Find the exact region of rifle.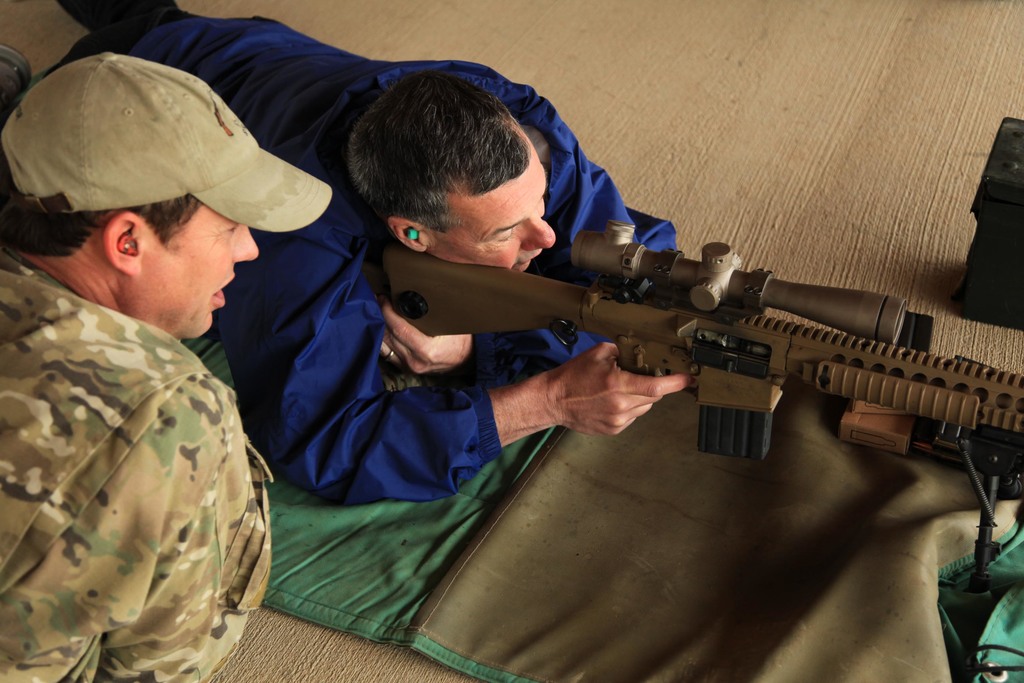
Exact region: box=[353, 201, 1018, 491].
